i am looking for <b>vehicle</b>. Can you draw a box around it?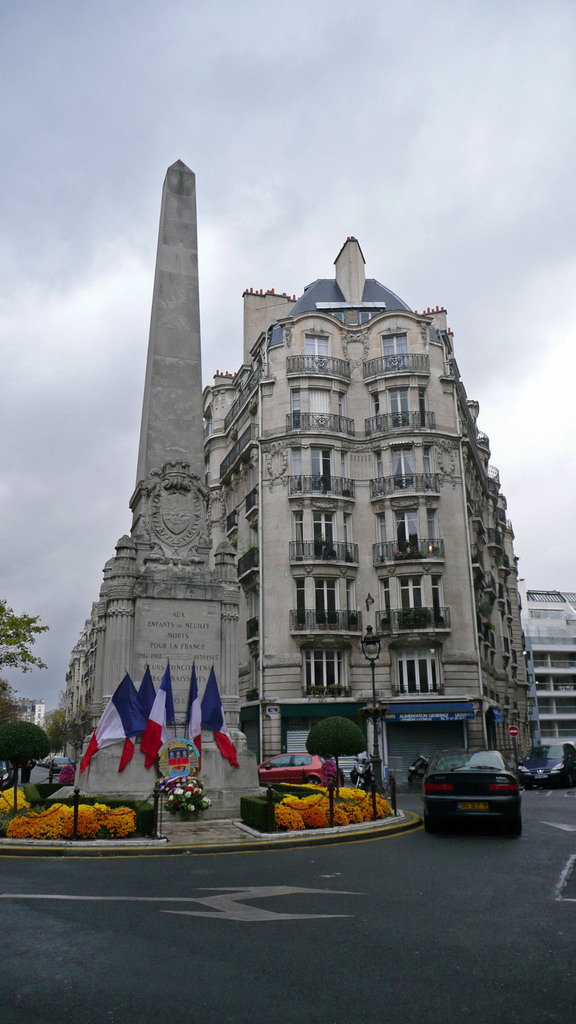
Sure, the bounding box is bbox=(512, 735, 575, 783).
